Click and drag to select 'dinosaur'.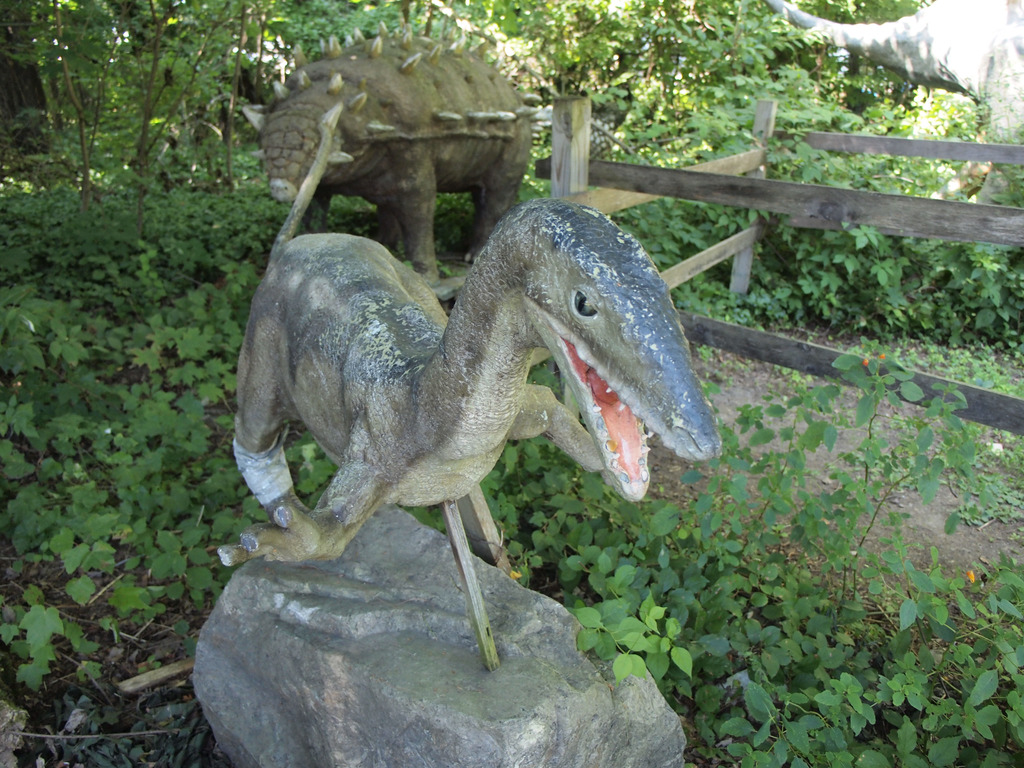
Selection: <box>164,126,801,690</box>.
